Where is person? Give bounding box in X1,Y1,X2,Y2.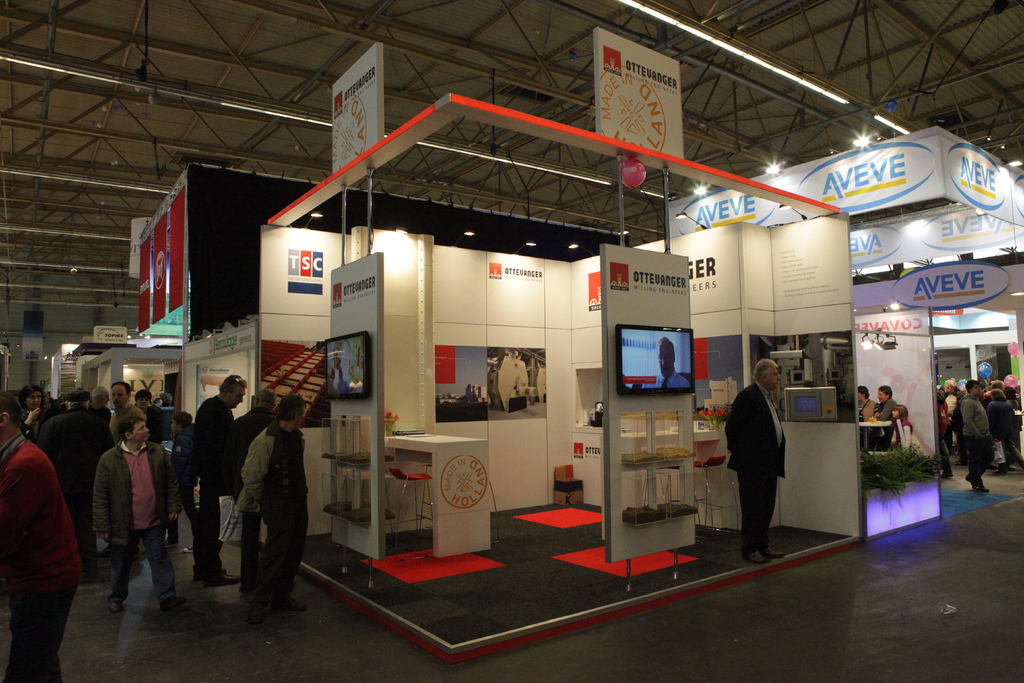
960,378,996,493.
